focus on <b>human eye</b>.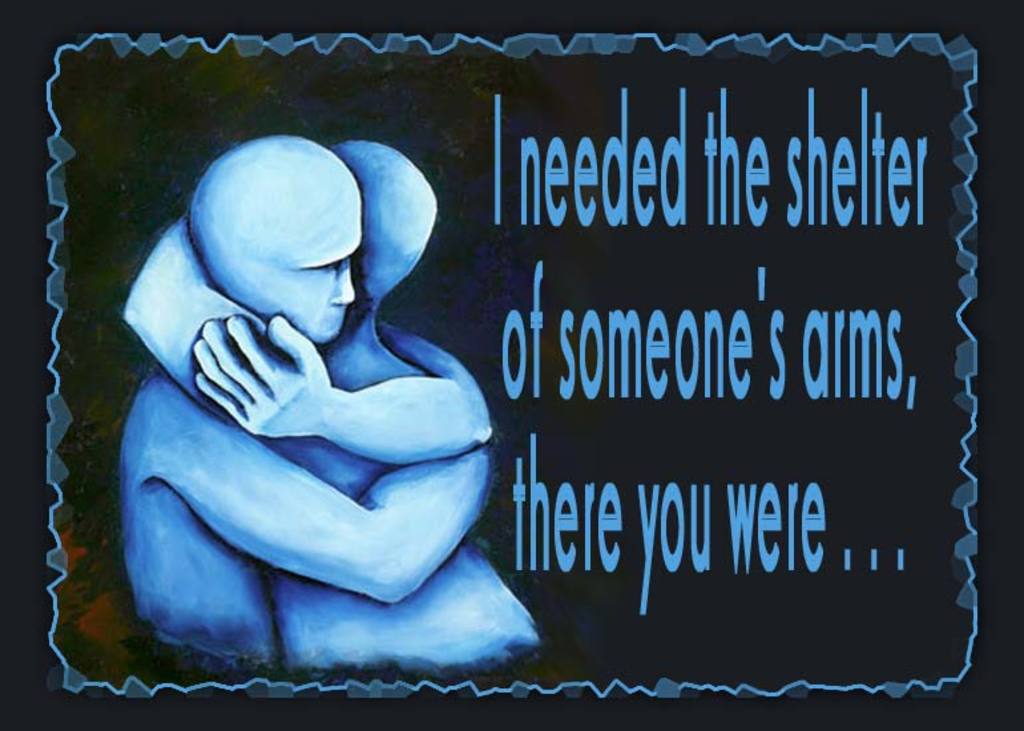
Focused at rect(305, 254, 344, 275).
